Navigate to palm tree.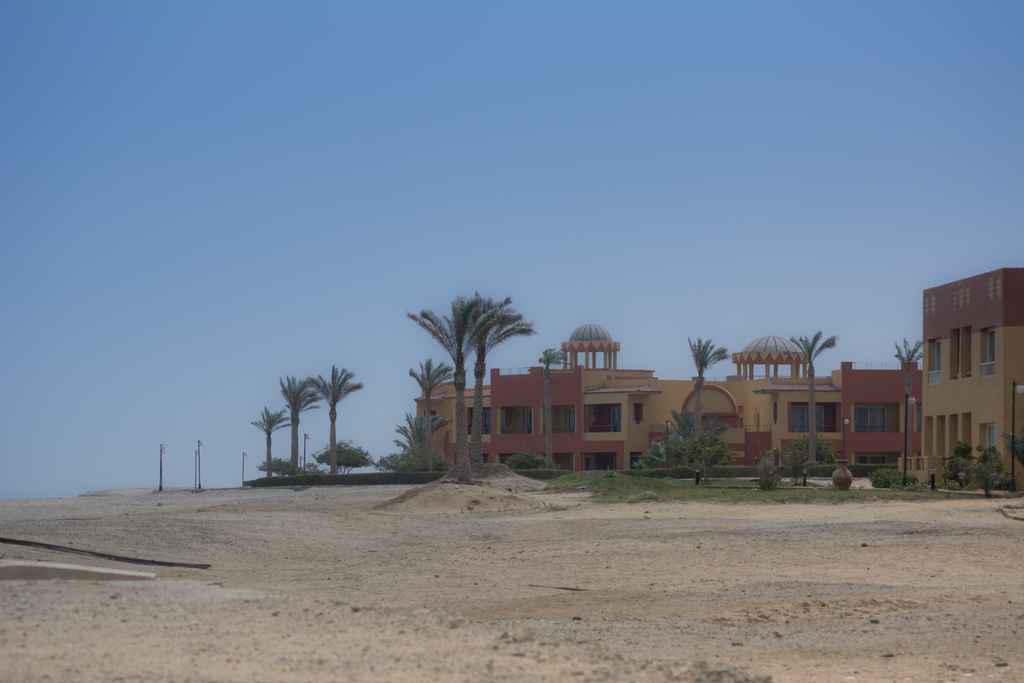
Navigation target: [x1=266, y1=374, x2=355, y2=466].
